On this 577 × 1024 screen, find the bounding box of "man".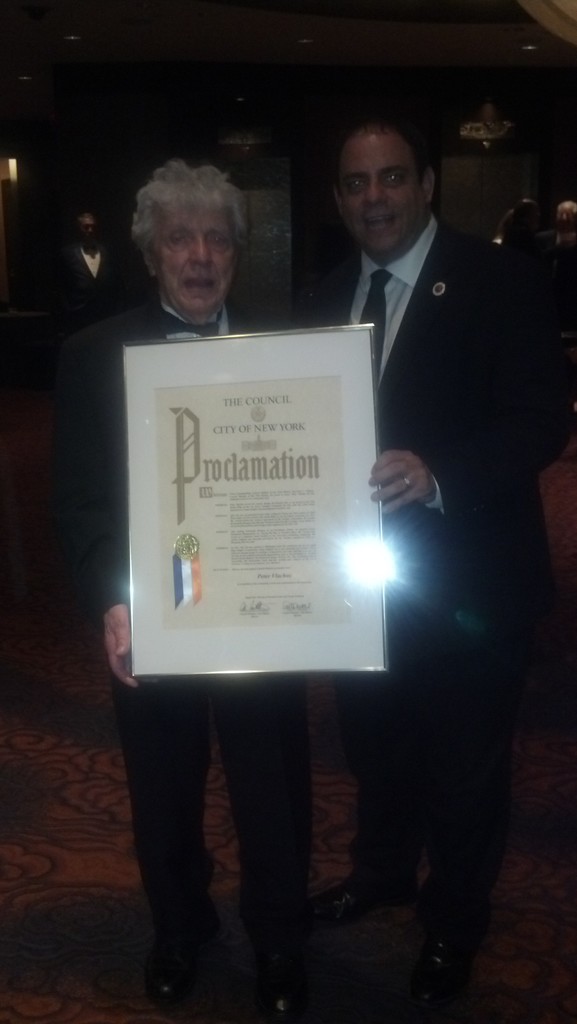
Bounding box: {"x1": 58, "y1": 210, "x2": 130, "y2": 332}.
